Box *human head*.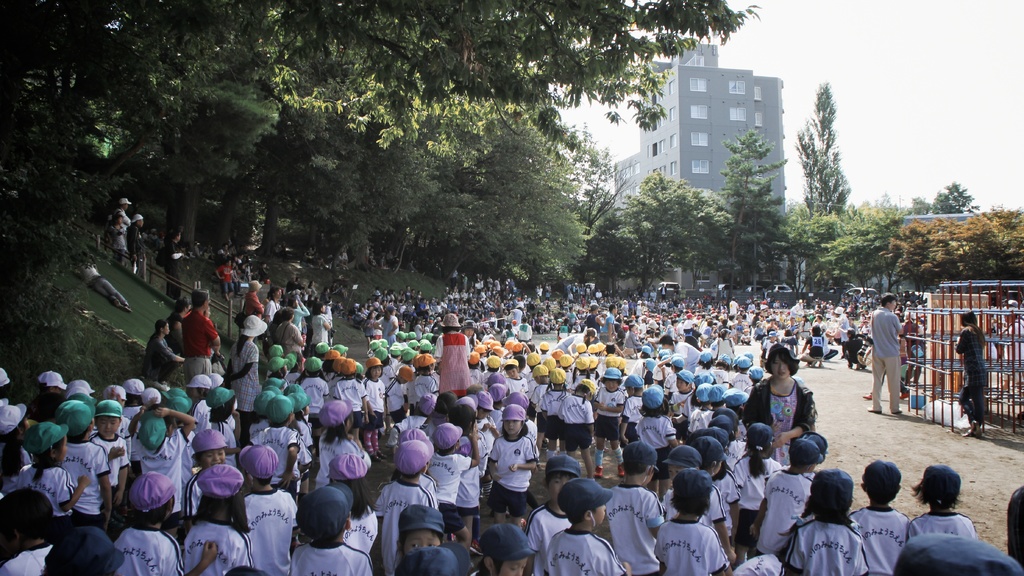
l=261, t=262, r=268, b=269.
